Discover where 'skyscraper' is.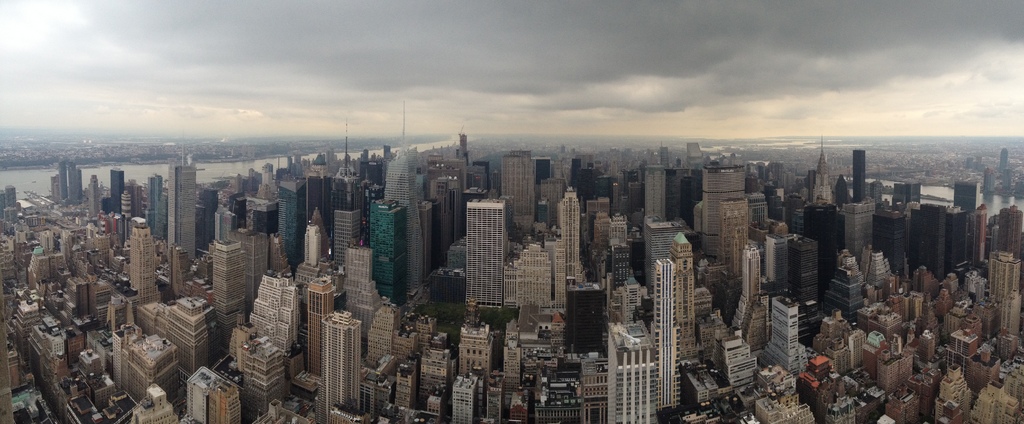
Discovered at bbox=(763, 232, 785, 286).
